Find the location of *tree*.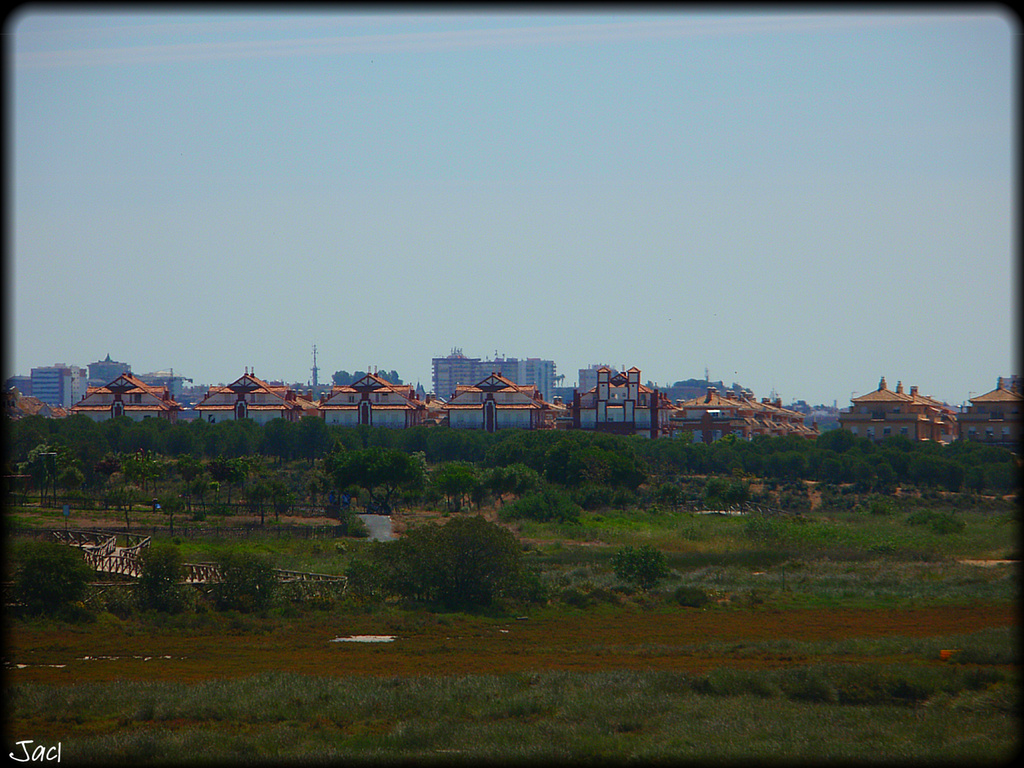
Location: (left=483, top=467, right=538, bottom=512).
